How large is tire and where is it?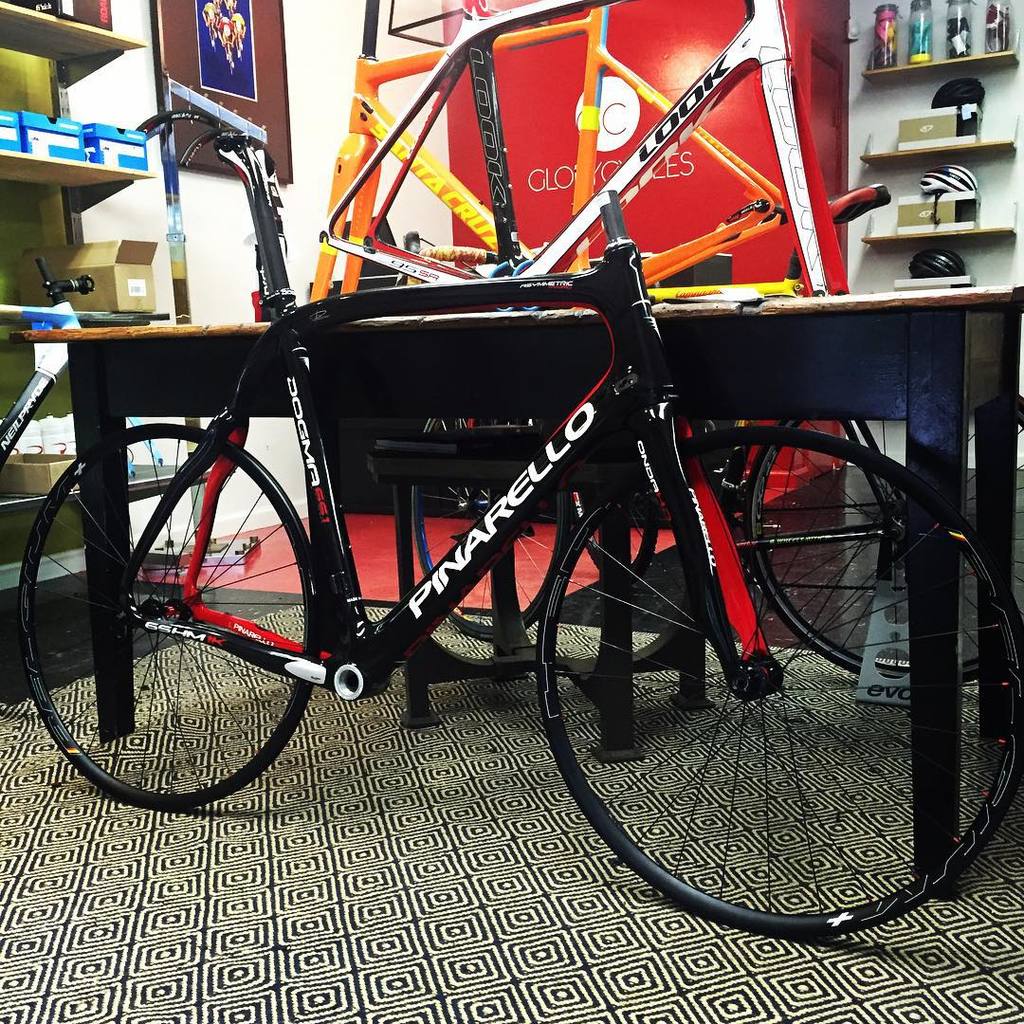
Bounding box: x1=412 y1=419 x2=574 y2=639.
